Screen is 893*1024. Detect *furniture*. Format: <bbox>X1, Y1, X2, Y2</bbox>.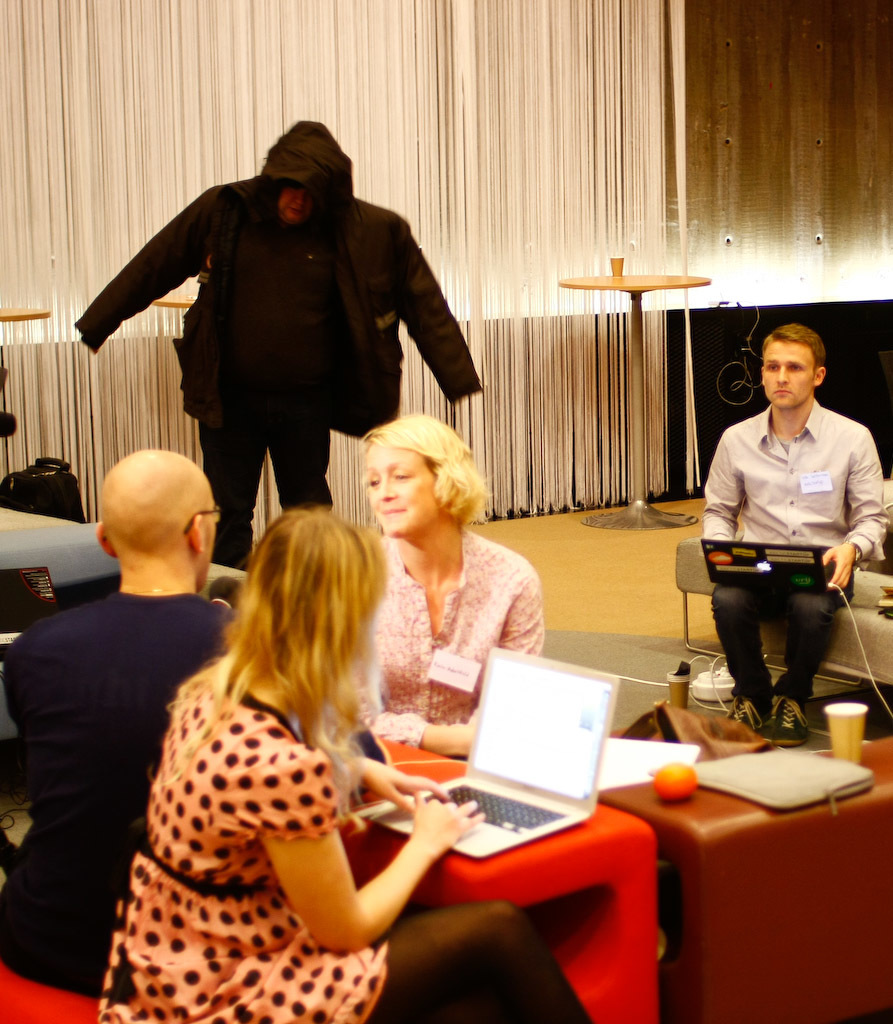
<bbox>667, 473, 892, 734</bbox>.
